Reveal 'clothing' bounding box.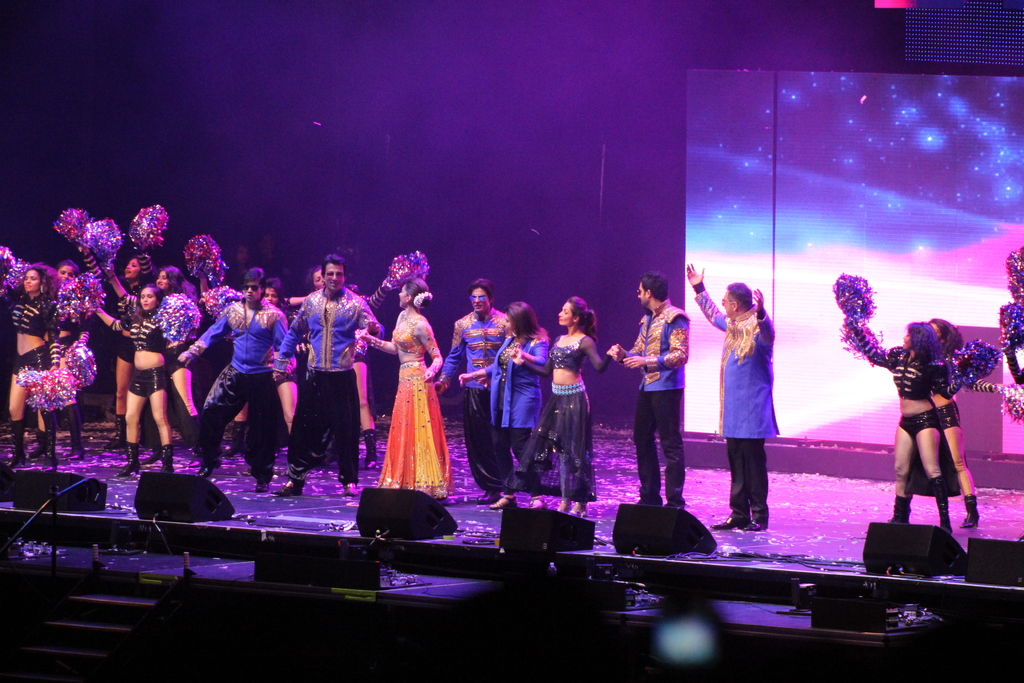
Revealed: detection(624, 302, 694, 389).
